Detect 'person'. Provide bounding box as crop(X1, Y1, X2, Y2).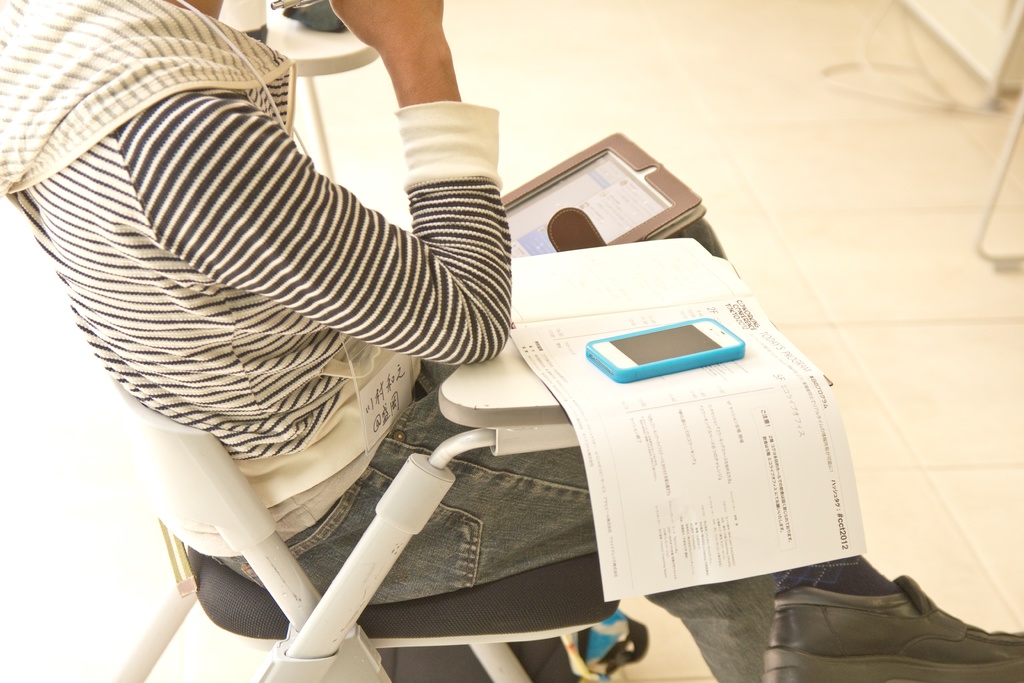
crop(13, 0, 556, 568).
